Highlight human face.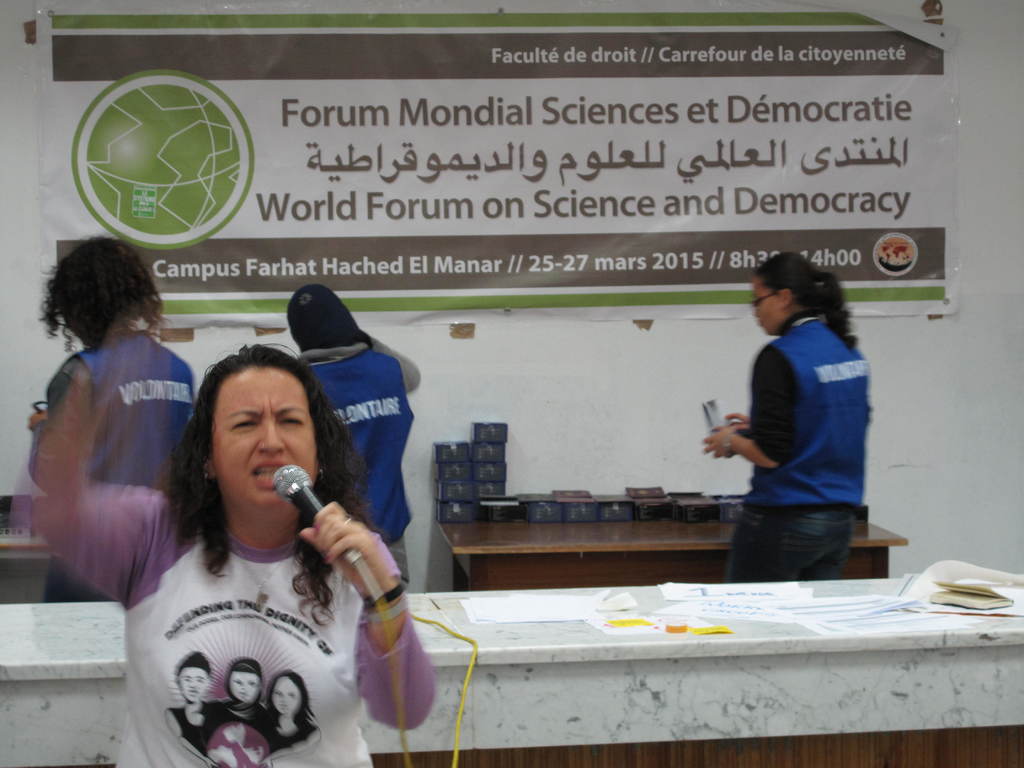
Highlighted region: {"left": 228, "top": 673, "right": 261, "bottom": 703}.
